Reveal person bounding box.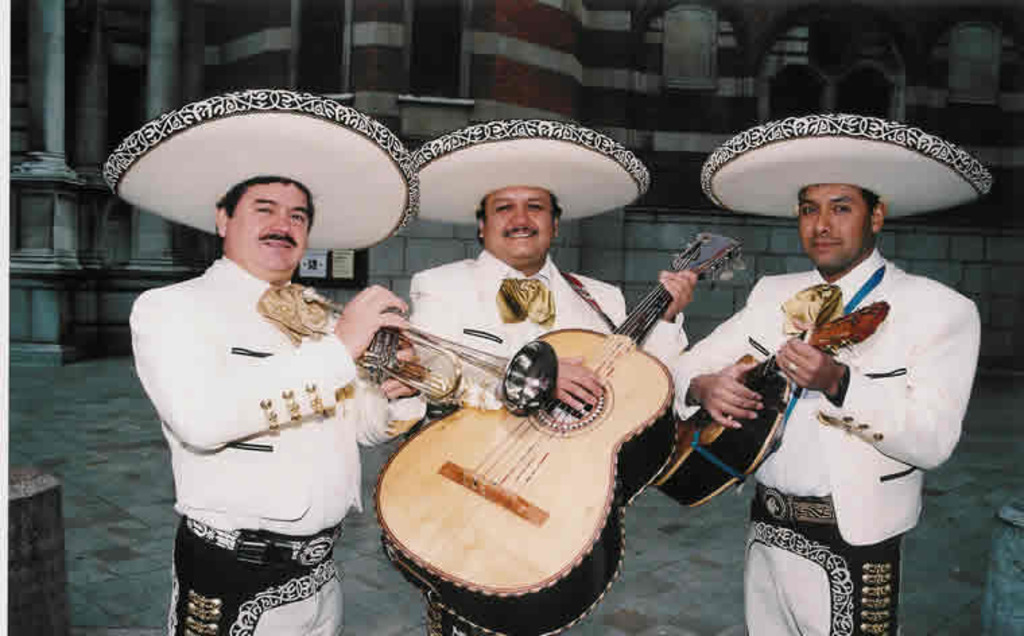
Revealed: 412,183,705,635.
